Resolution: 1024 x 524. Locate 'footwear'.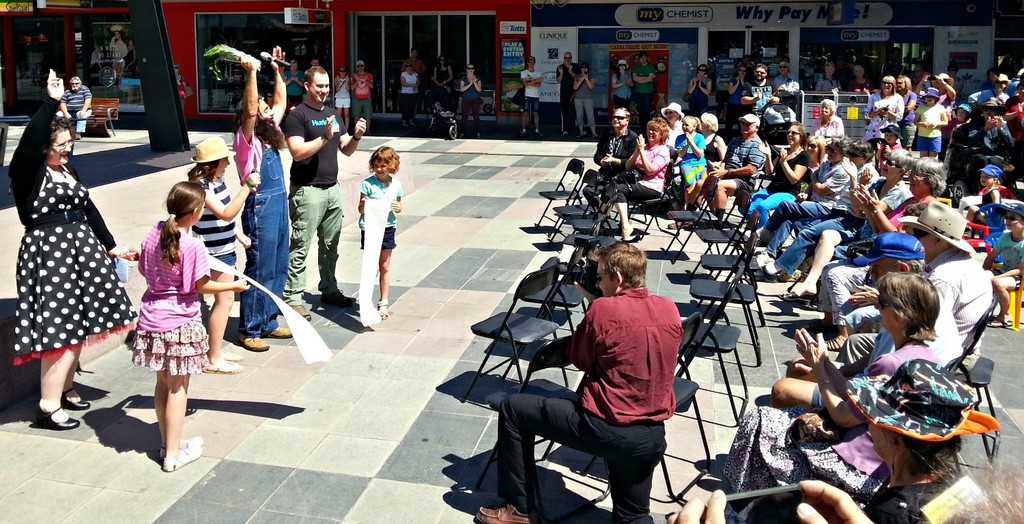
[534, 128, 544, 138].
